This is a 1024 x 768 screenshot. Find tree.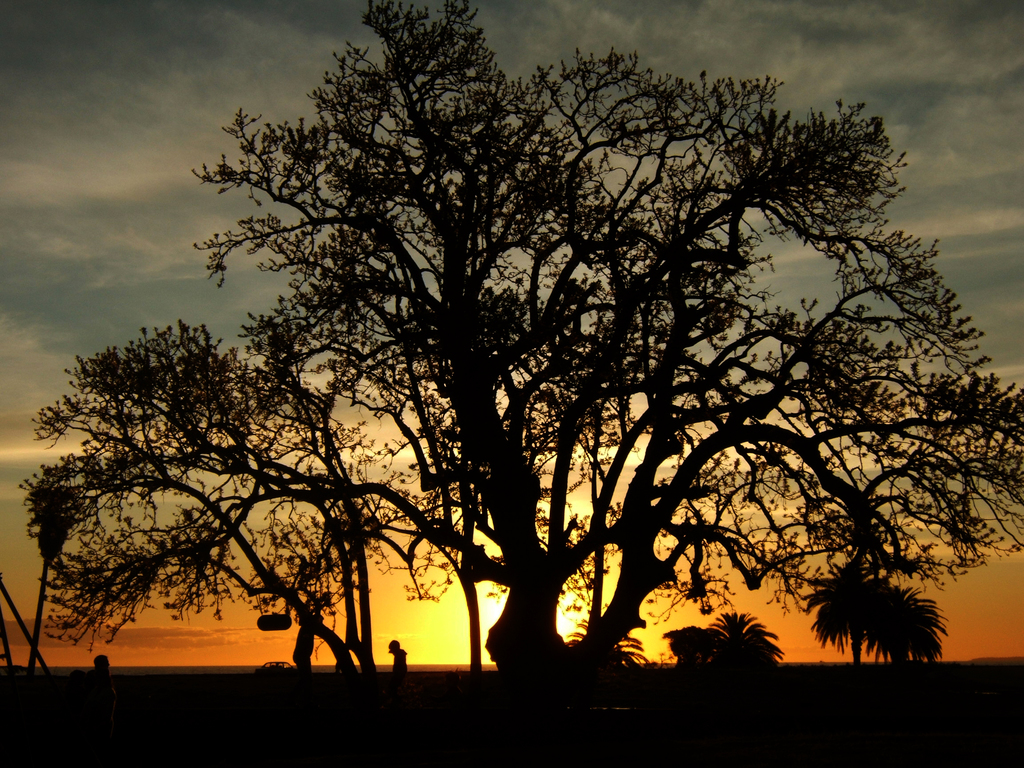
Bounding box: (46,0,993,726).
